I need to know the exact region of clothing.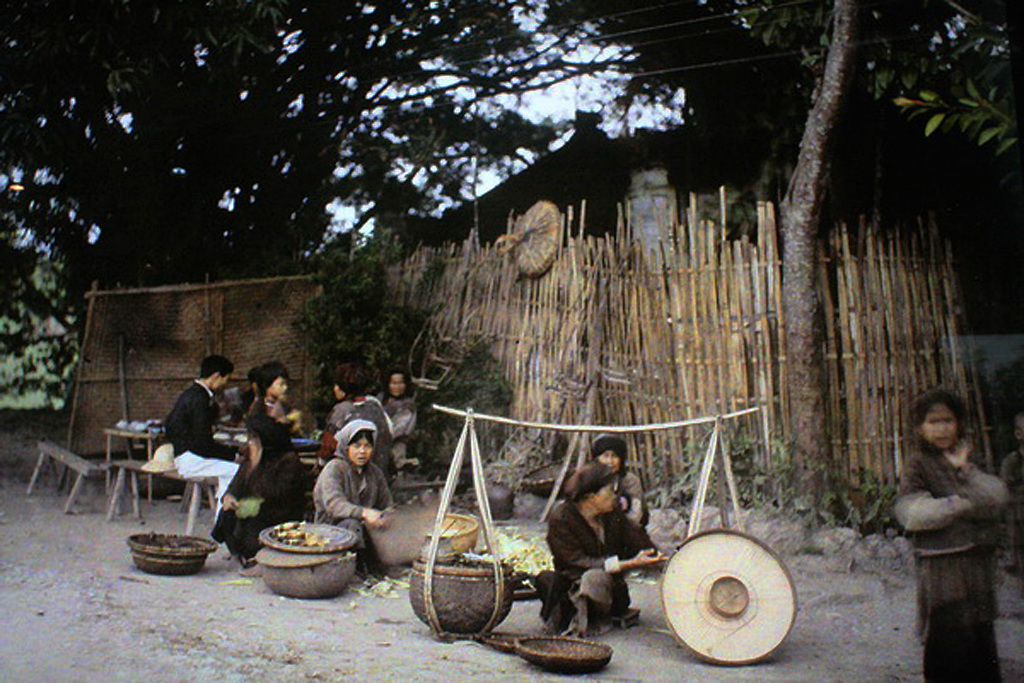
Region: 532 496 648 633.
